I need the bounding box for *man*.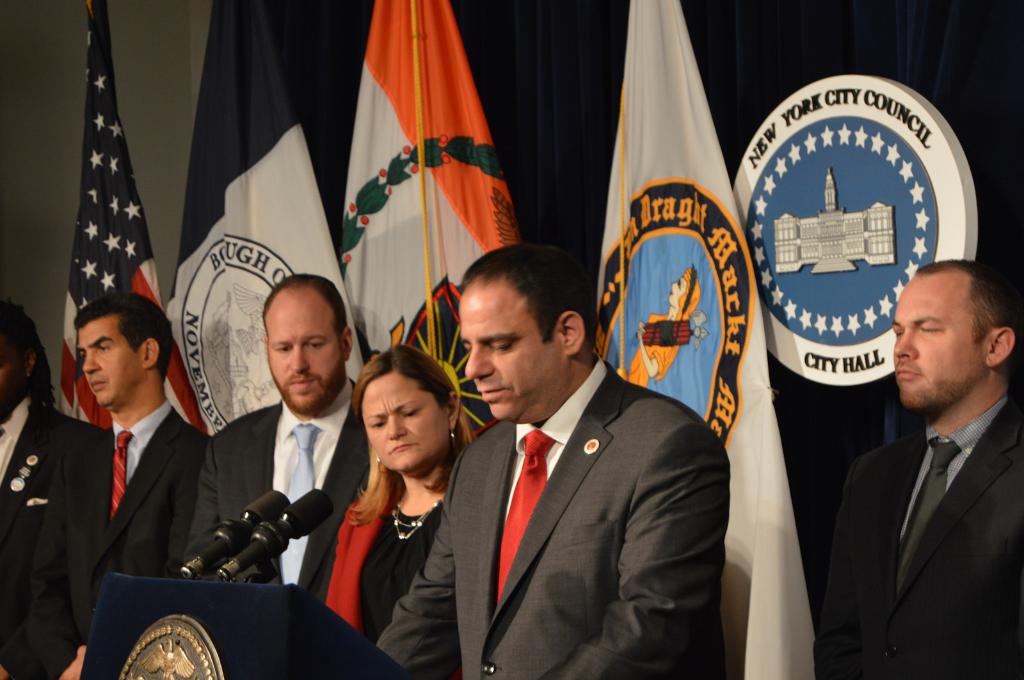
Here it is: BBox(0, 289, 102, 653).
